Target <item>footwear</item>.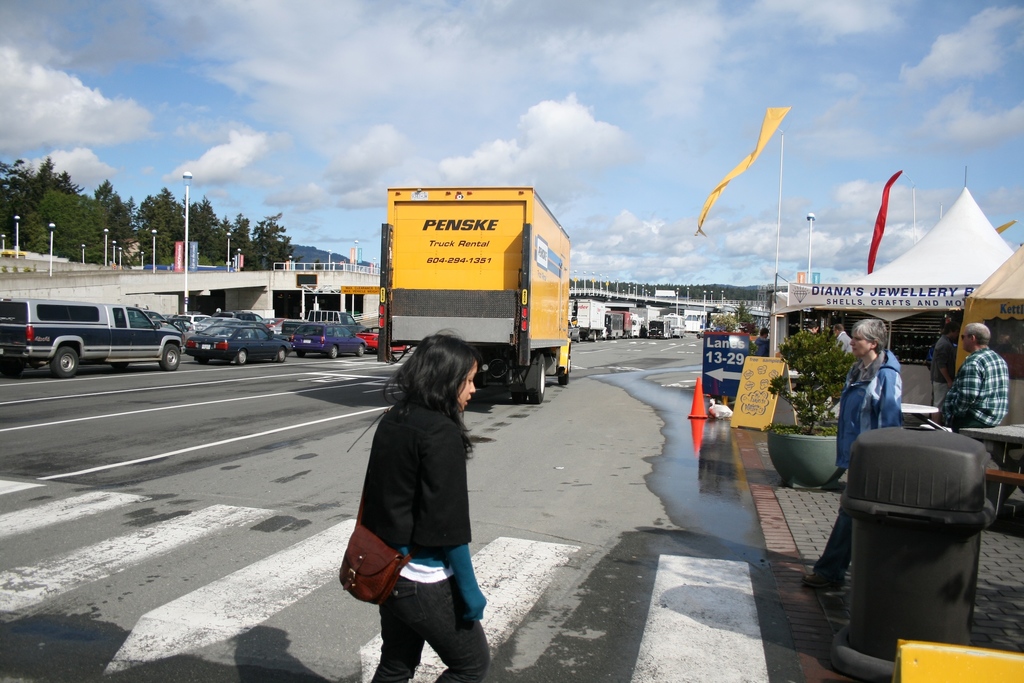
Target region: l=800, t=568, r=835, b=588.
